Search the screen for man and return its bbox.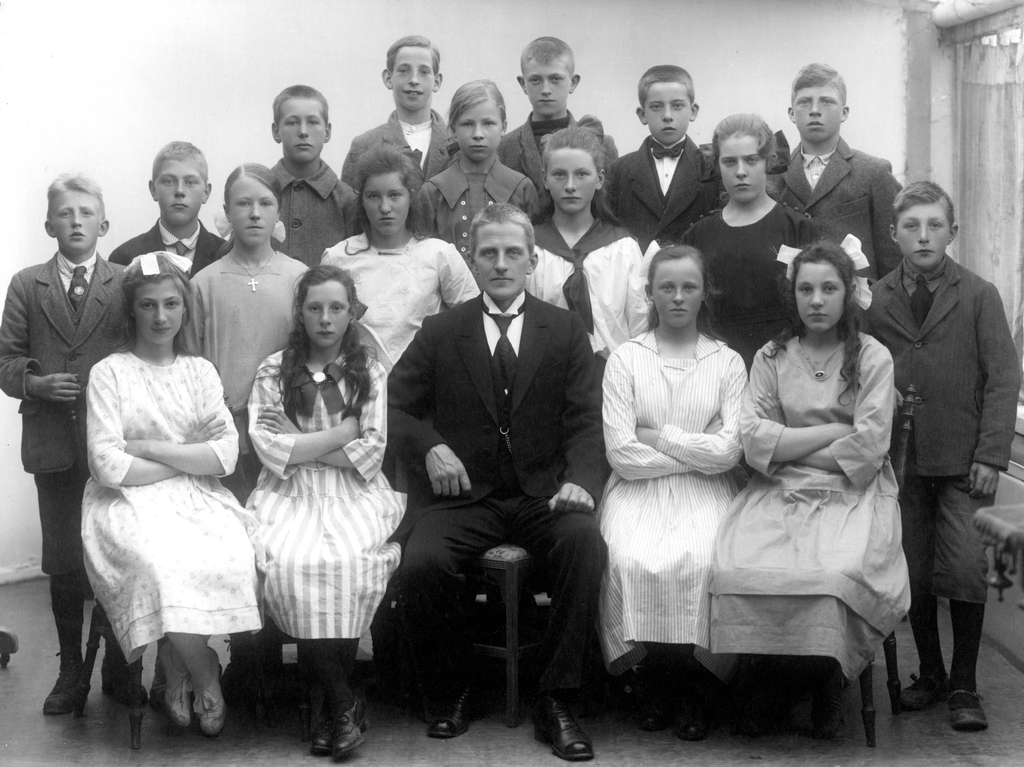
Found: pyautogui.locateOnScreen(378, 174, 609, 739).
